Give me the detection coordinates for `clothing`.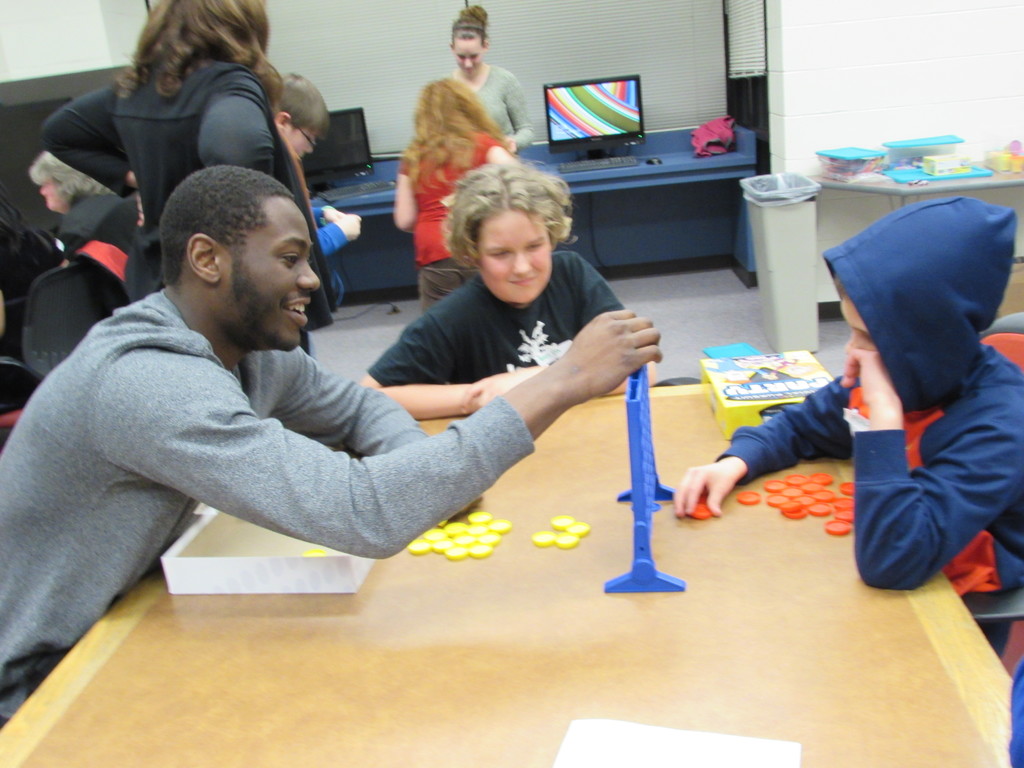
397,136,505,310.
